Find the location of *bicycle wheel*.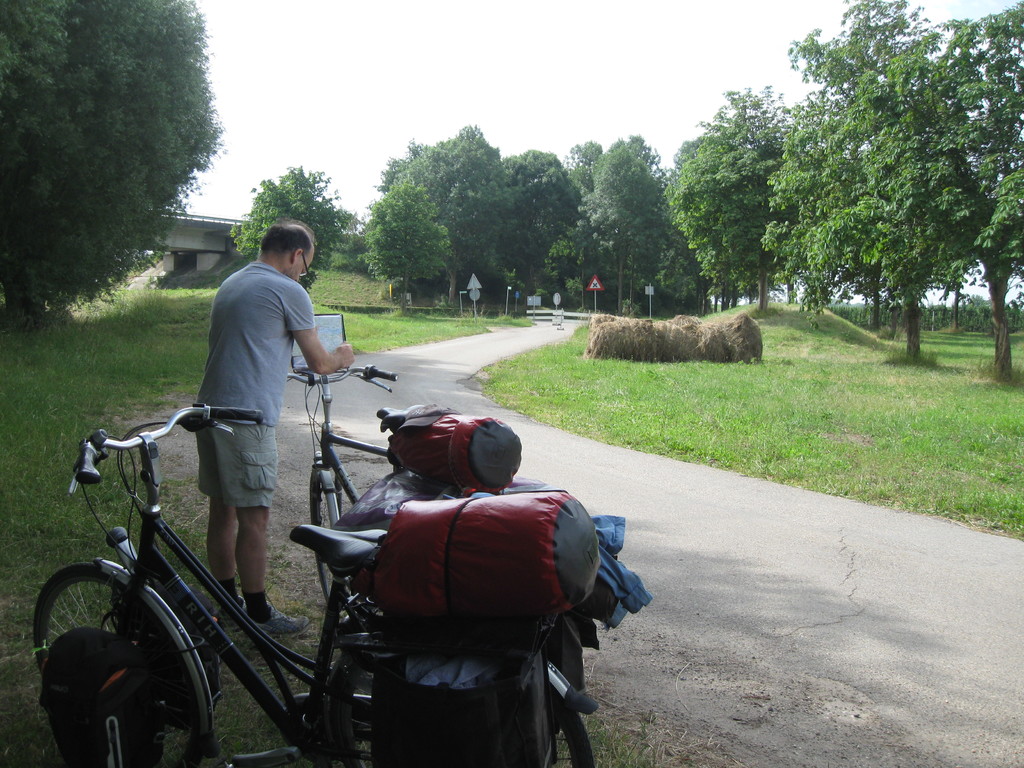
Location: 42 562 198 764.
